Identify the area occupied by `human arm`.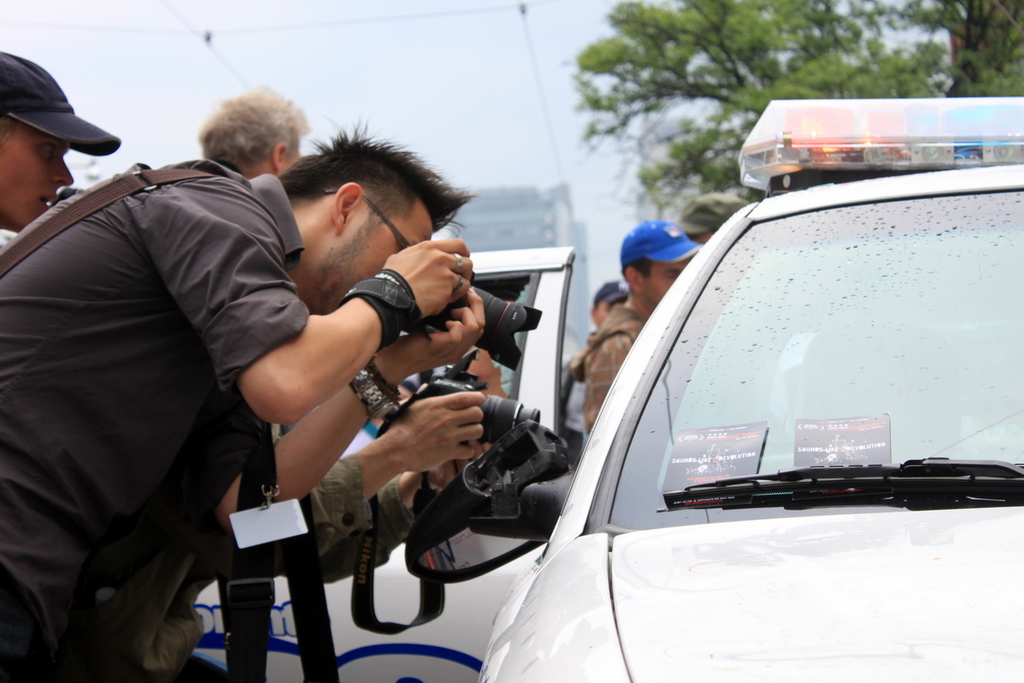
Area: left=563, top=365, right=578, bottom=443.
